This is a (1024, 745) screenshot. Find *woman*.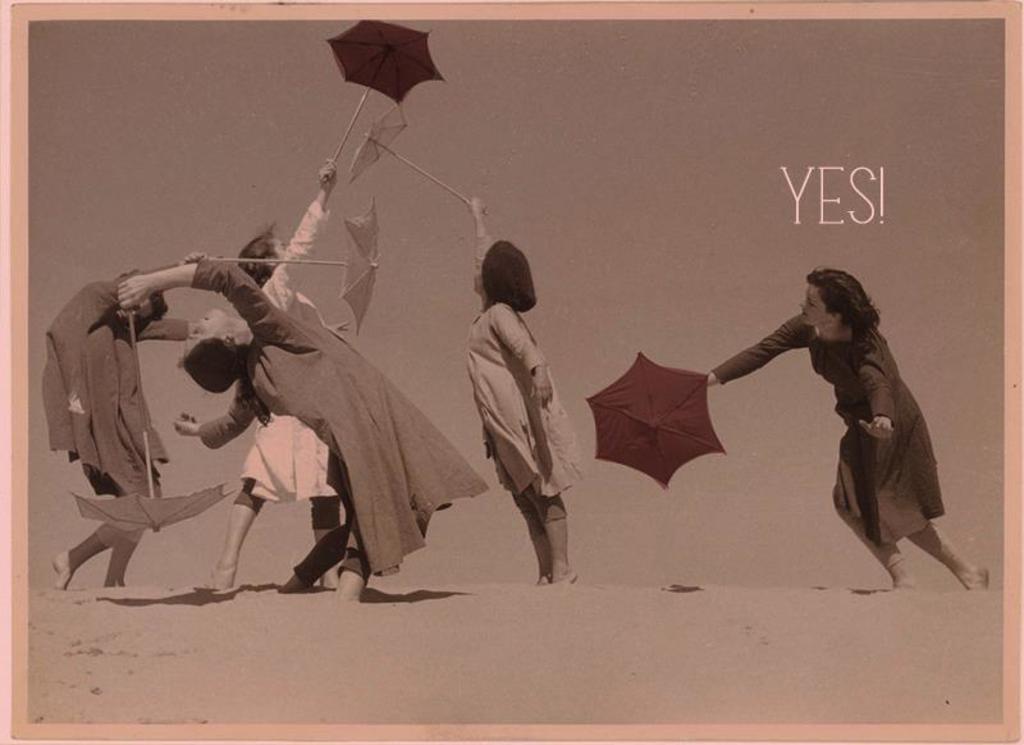
Bounding box: [216, 155, 344, 595].
